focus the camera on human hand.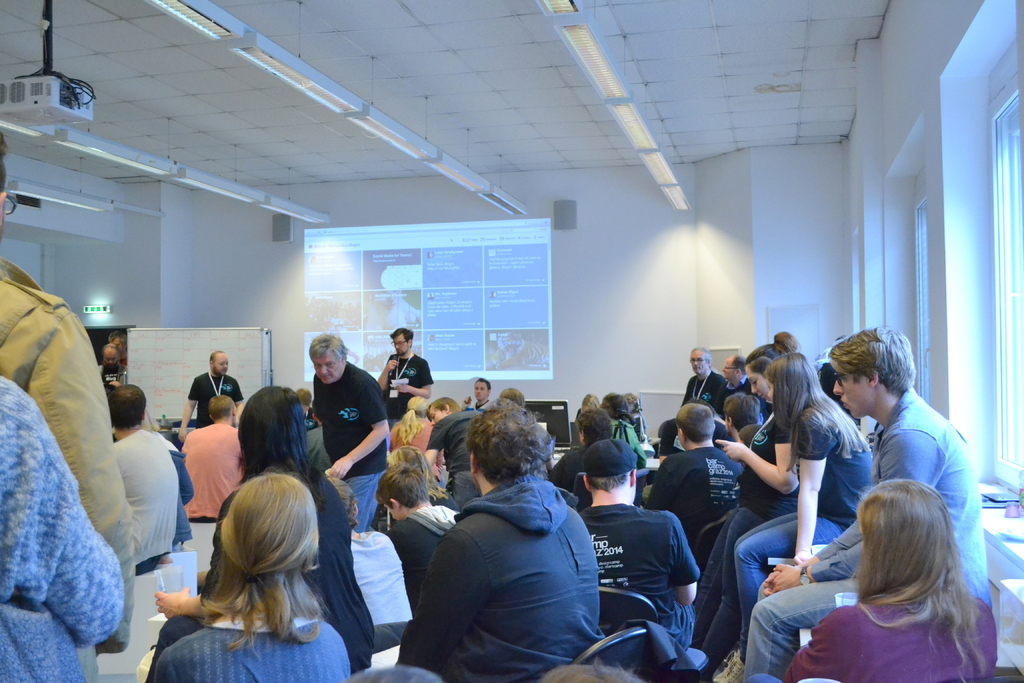
Focus region: detection(384, 358, 400, 374).
